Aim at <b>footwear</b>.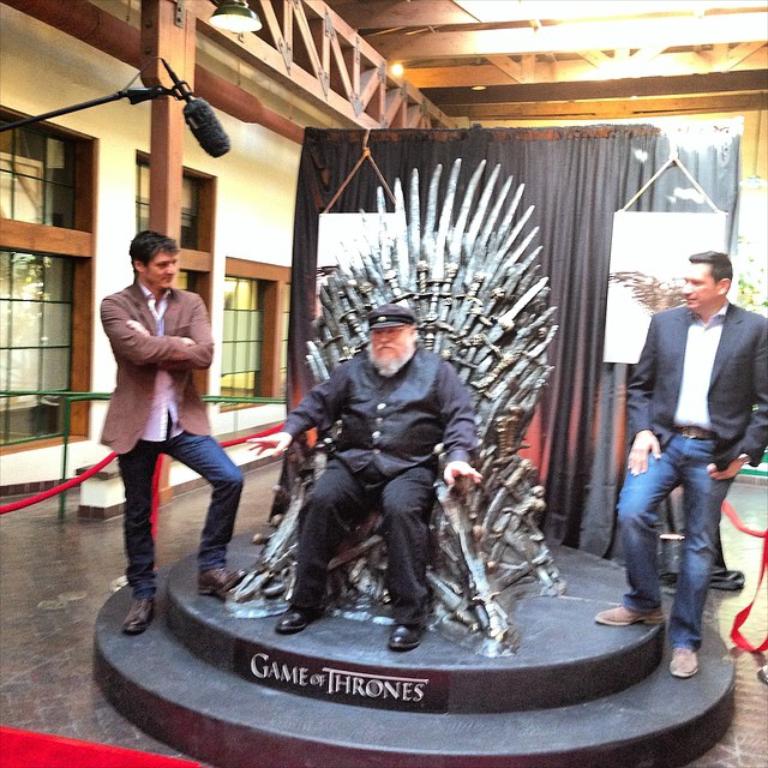
Aimed at box=[197, 569, 248, 594].
